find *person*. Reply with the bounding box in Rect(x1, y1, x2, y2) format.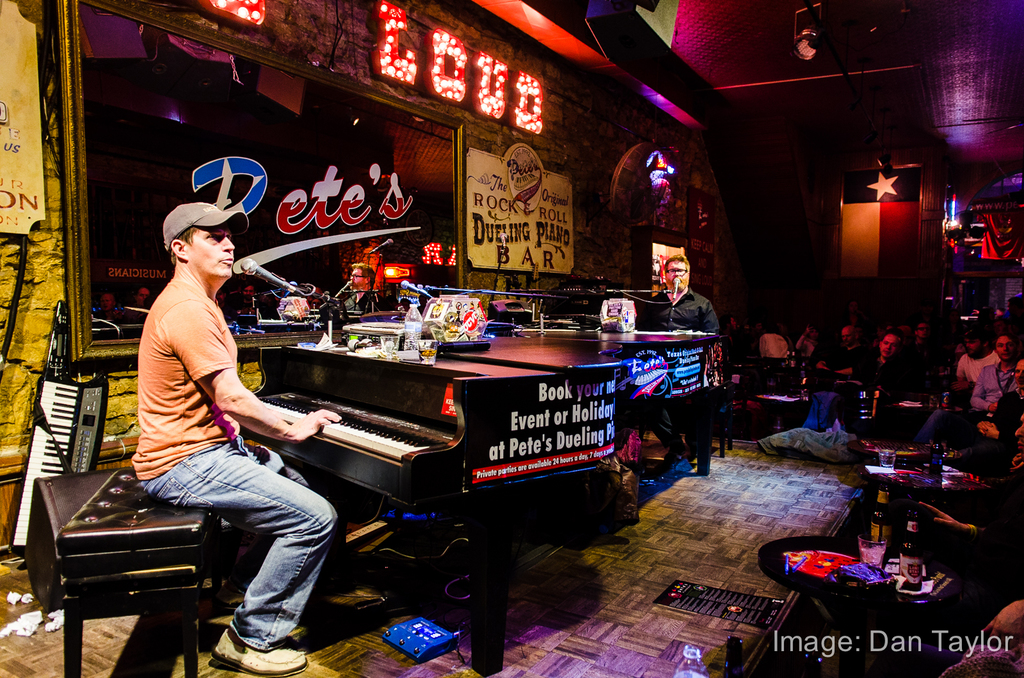
Rect(963, 606, 1023, 674).
